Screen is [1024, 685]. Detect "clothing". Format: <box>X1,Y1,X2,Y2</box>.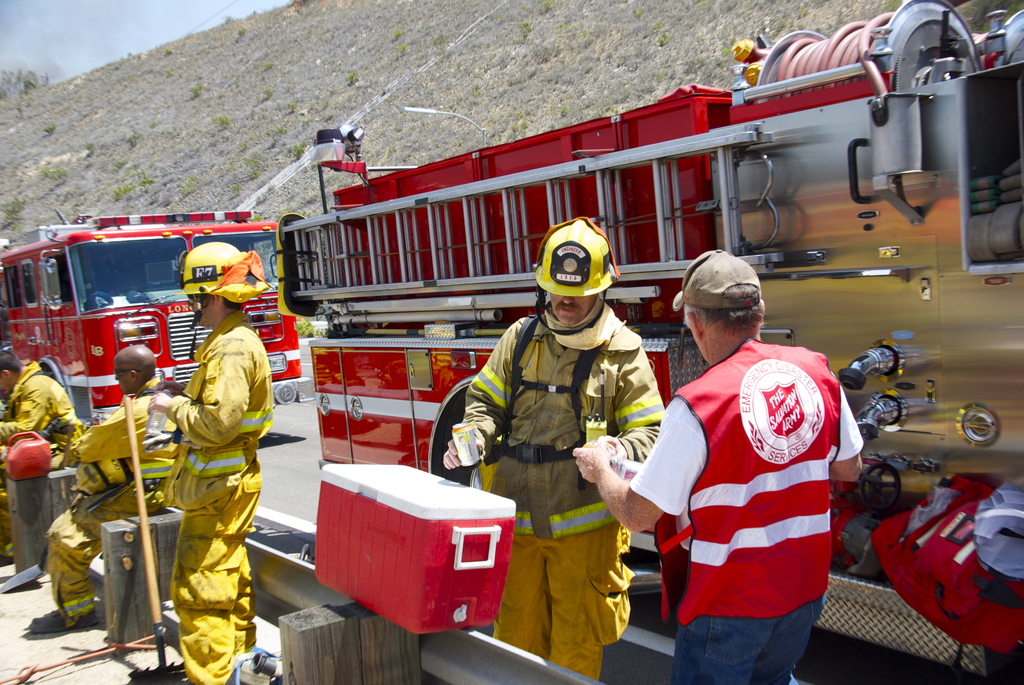
<box>628,328,856,684</box>.
